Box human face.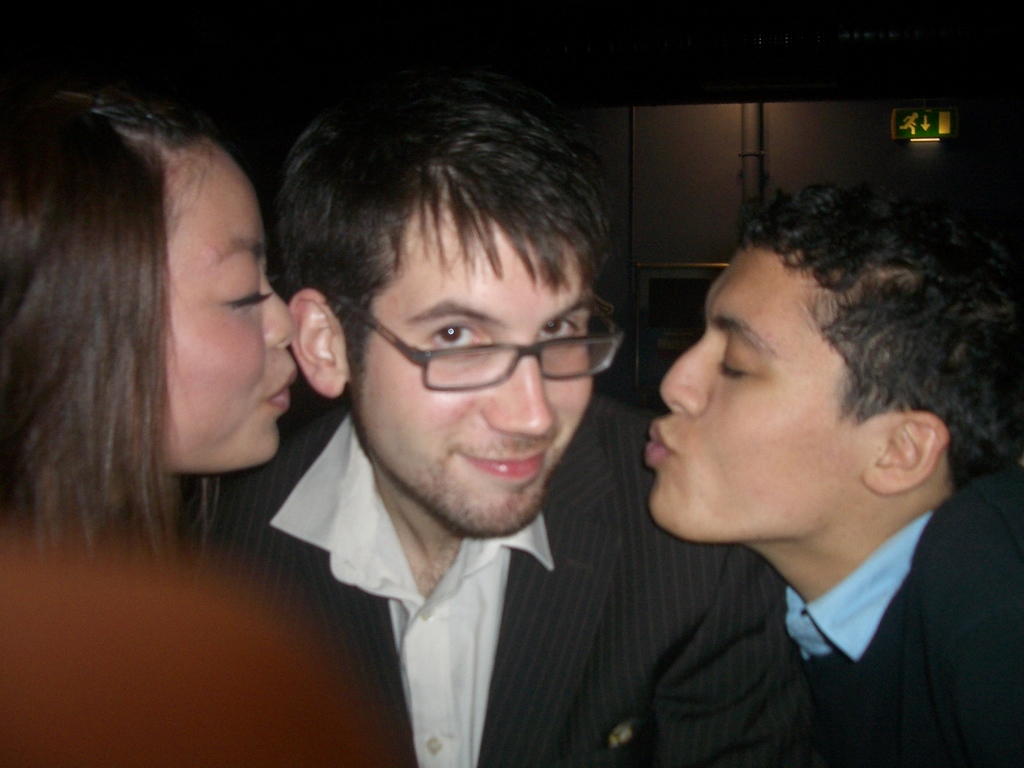
<region>163, 136, 293, 461</region>.
